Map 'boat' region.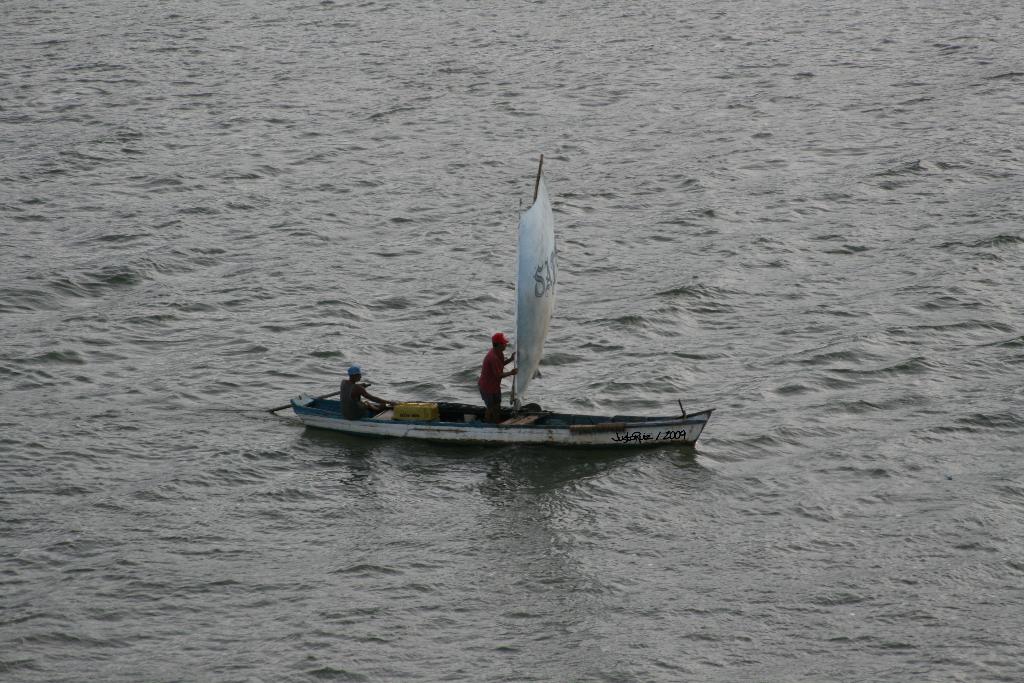
Mapped to x1=285 y1=147 x2=717 y2=448.
